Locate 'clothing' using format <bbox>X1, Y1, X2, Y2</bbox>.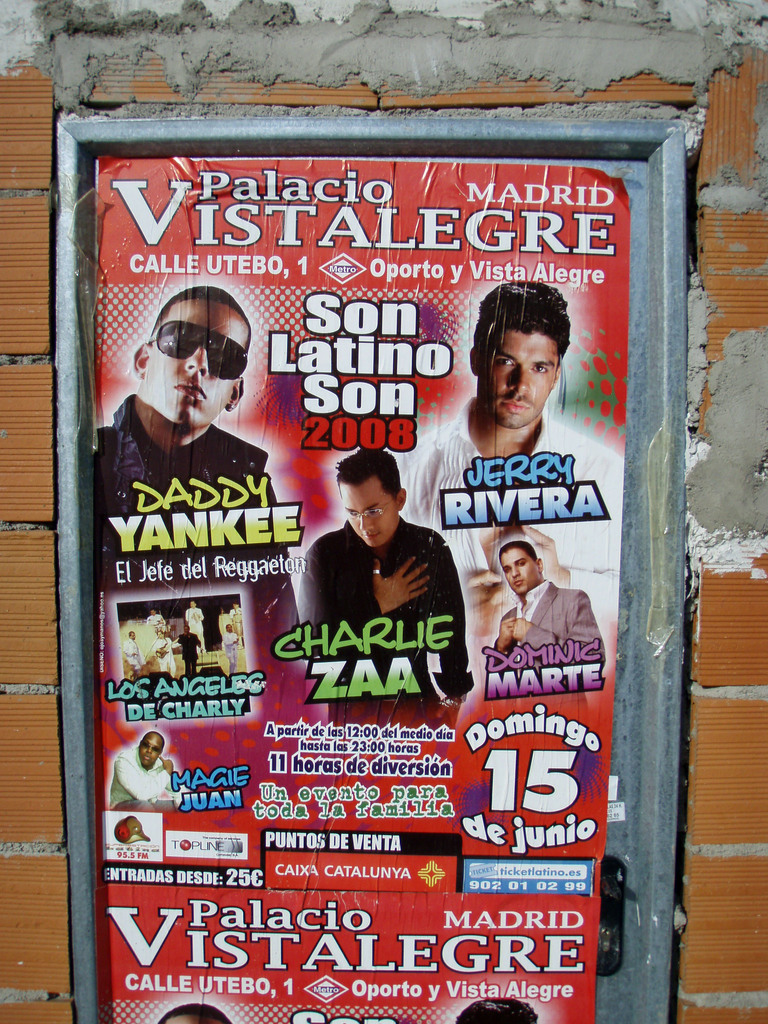
<bbox>63, 414, 264, 589</bbox>.
